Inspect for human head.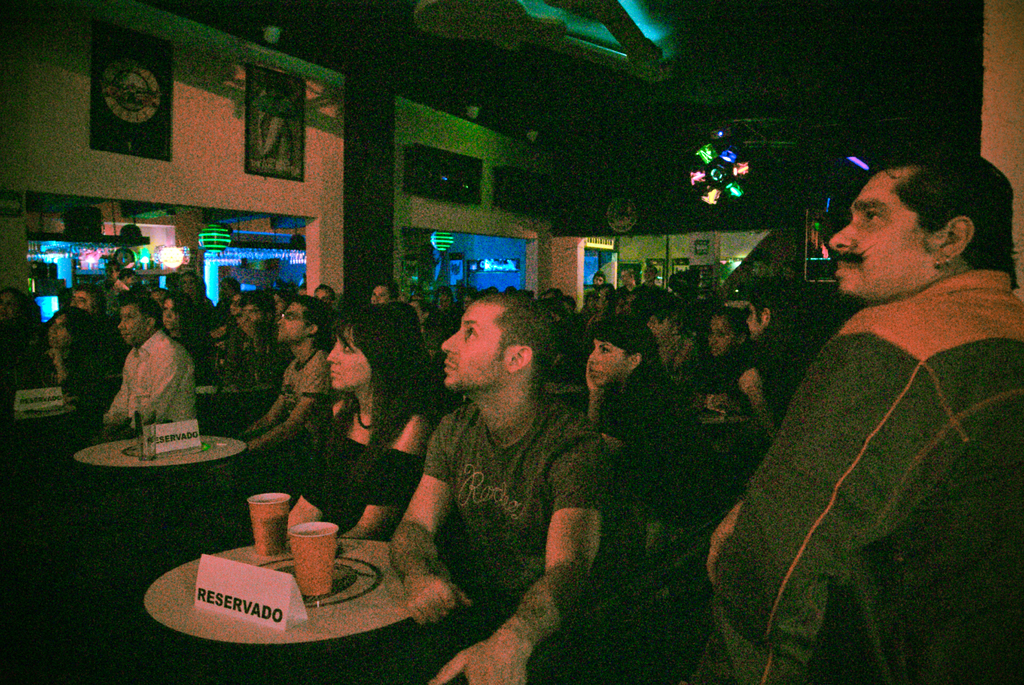
Inspection: bbox=(237, 294, 268, 327).
